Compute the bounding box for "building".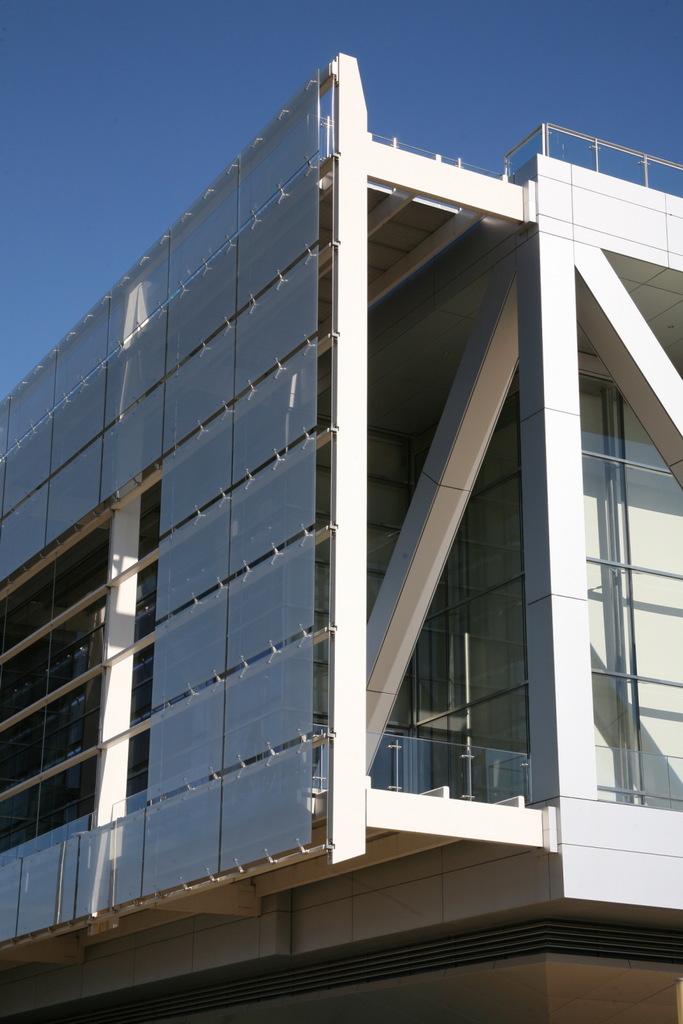
Rect(0, 50, 682, 1023).
